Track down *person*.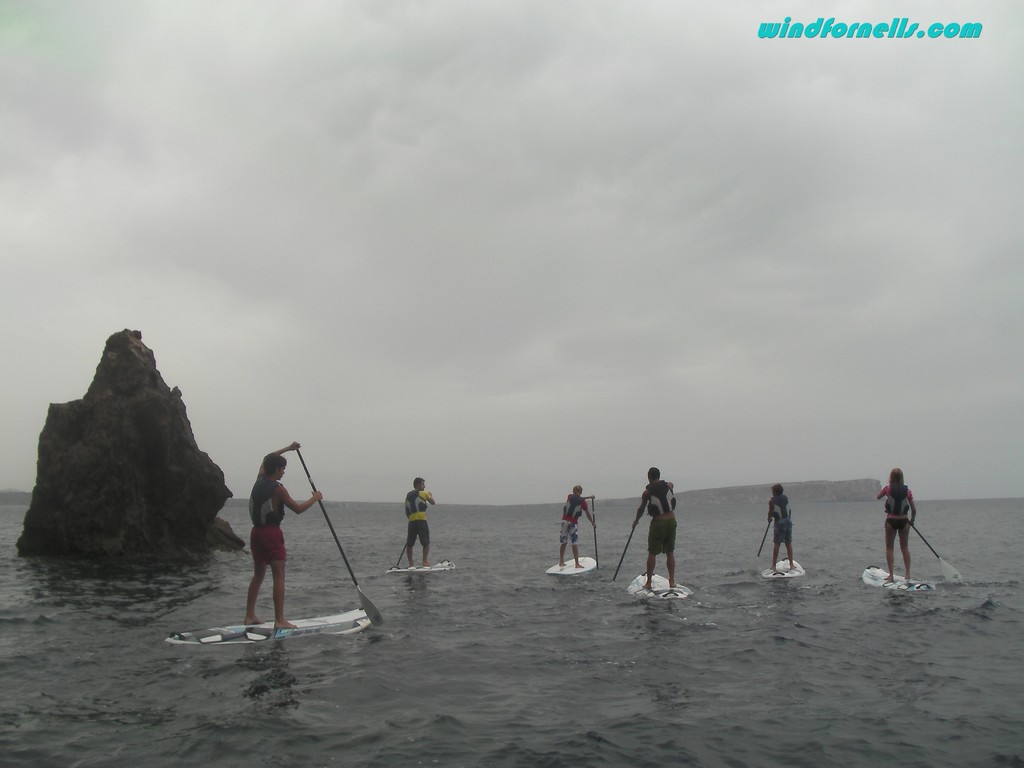
Tracked to Rect(234, 445, 316, 645).
